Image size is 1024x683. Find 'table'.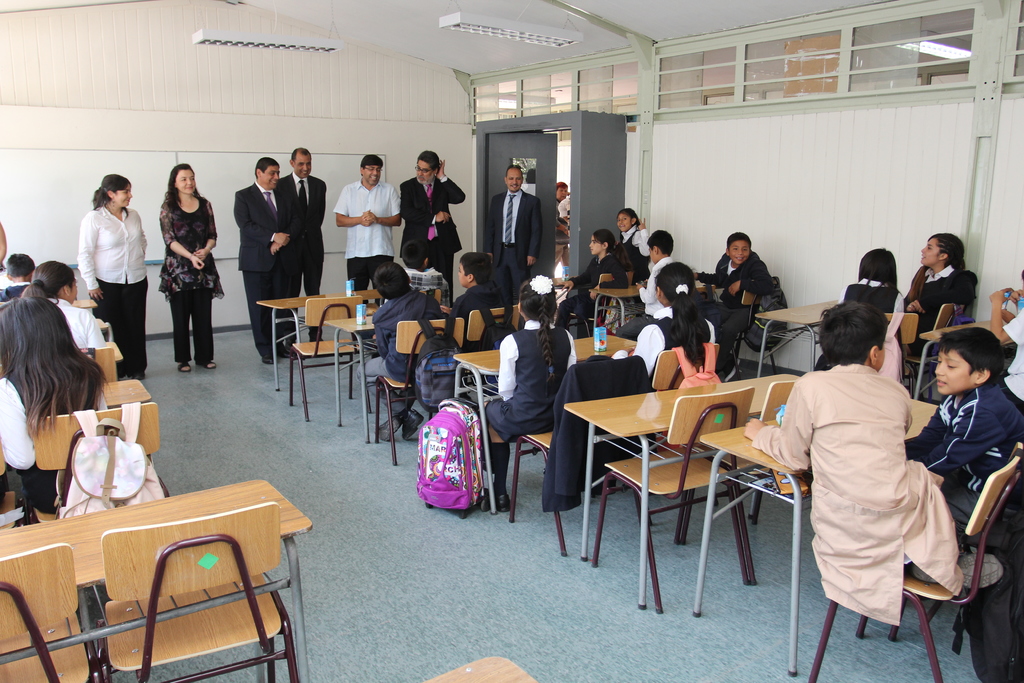
x1=561, y1=372, x2=792, y2=607.
